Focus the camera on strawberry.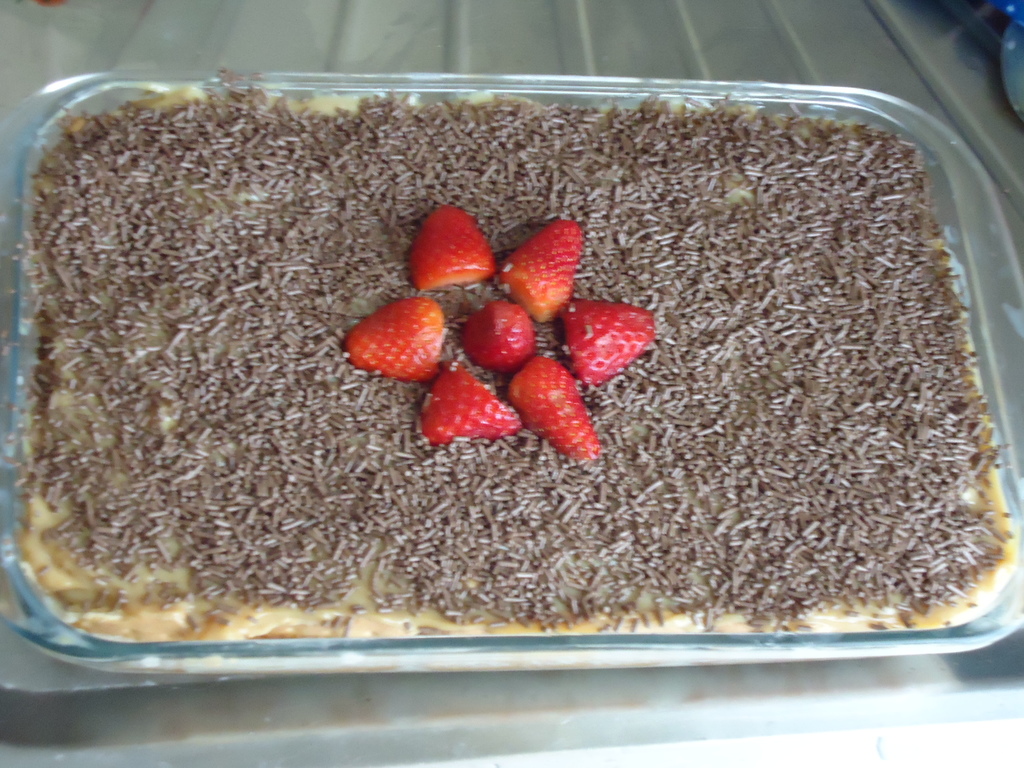
Focus region: crop(408, 206, 498, 293).
